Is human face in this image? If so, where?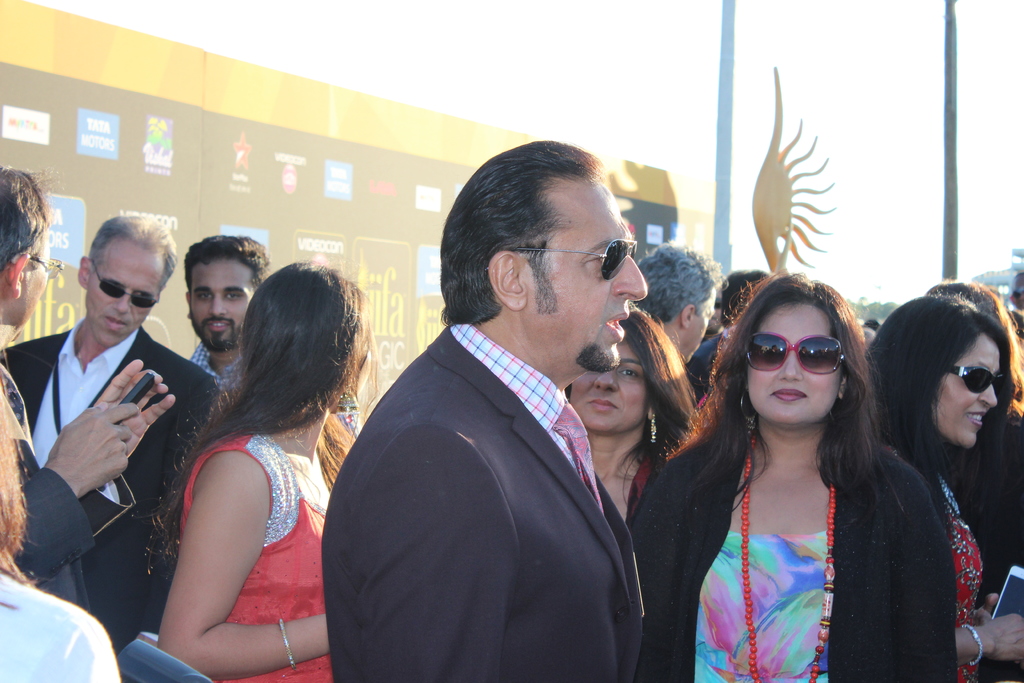
Yes, at [86, 242, 168, 336].
